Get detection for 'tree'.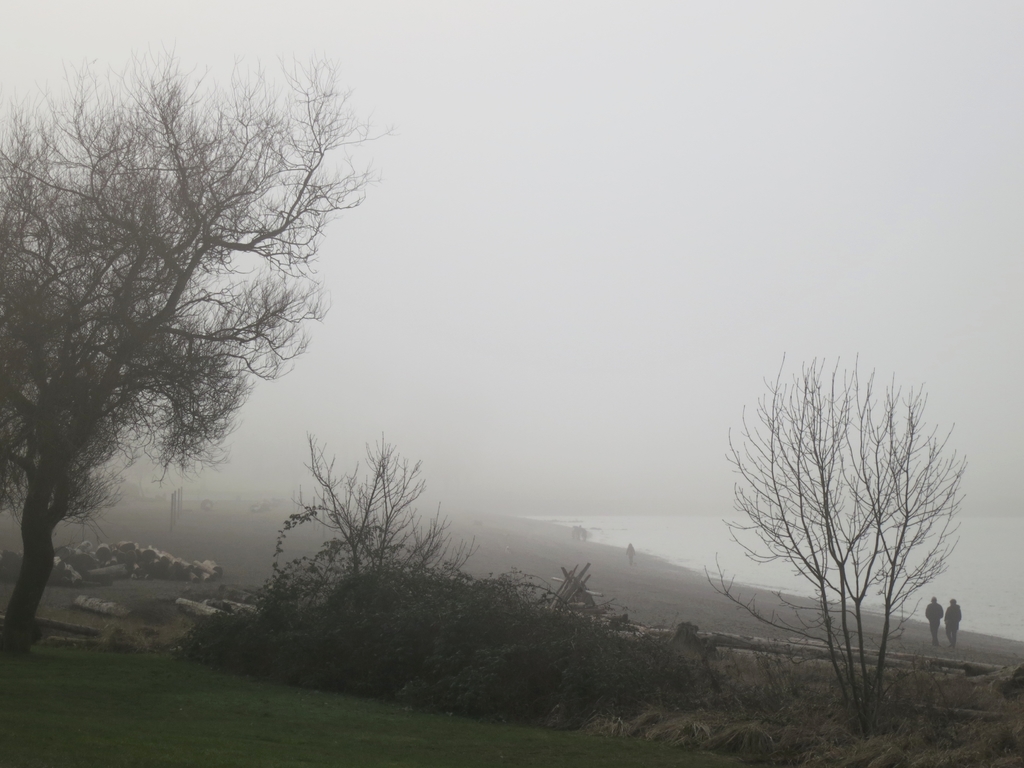
Detection: {"x1": 0, "y1": 45, "x2": 395, "y2": 660}.
